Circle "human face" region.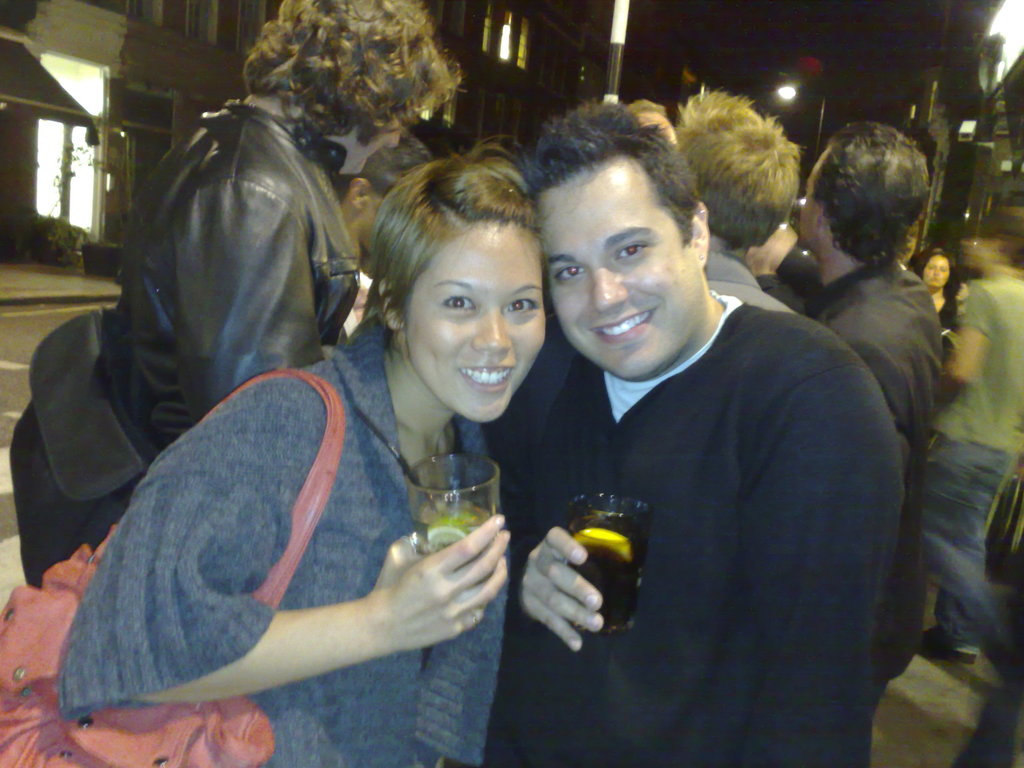
Region: box=[922, 252, 952, 290].
